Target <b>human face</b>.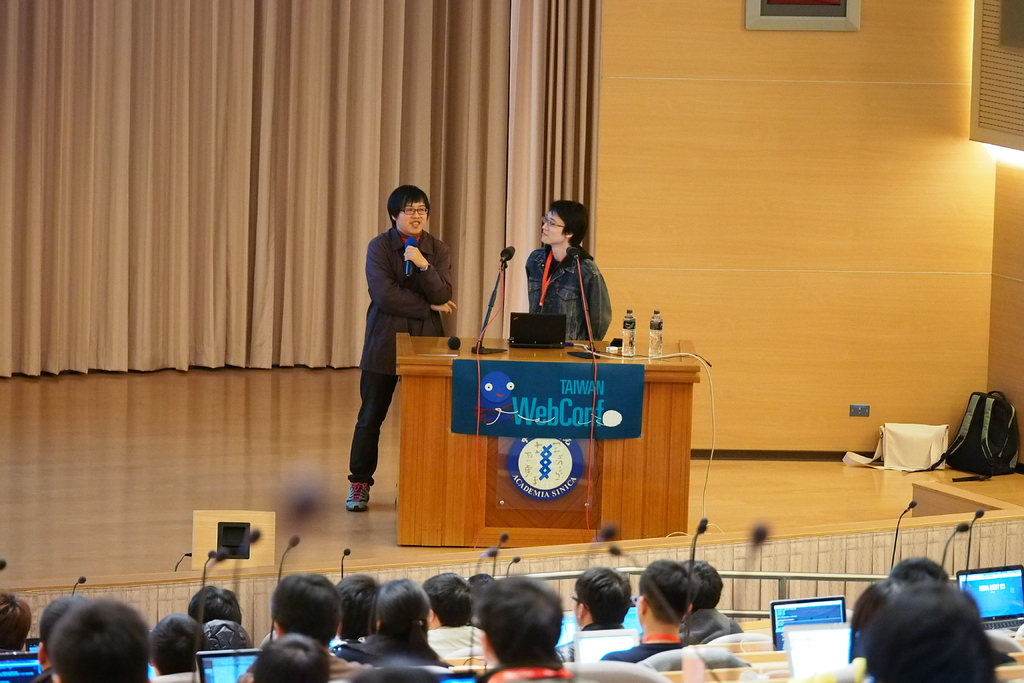
Target region: x1=540, y1=211, x2=568, y2=245.
